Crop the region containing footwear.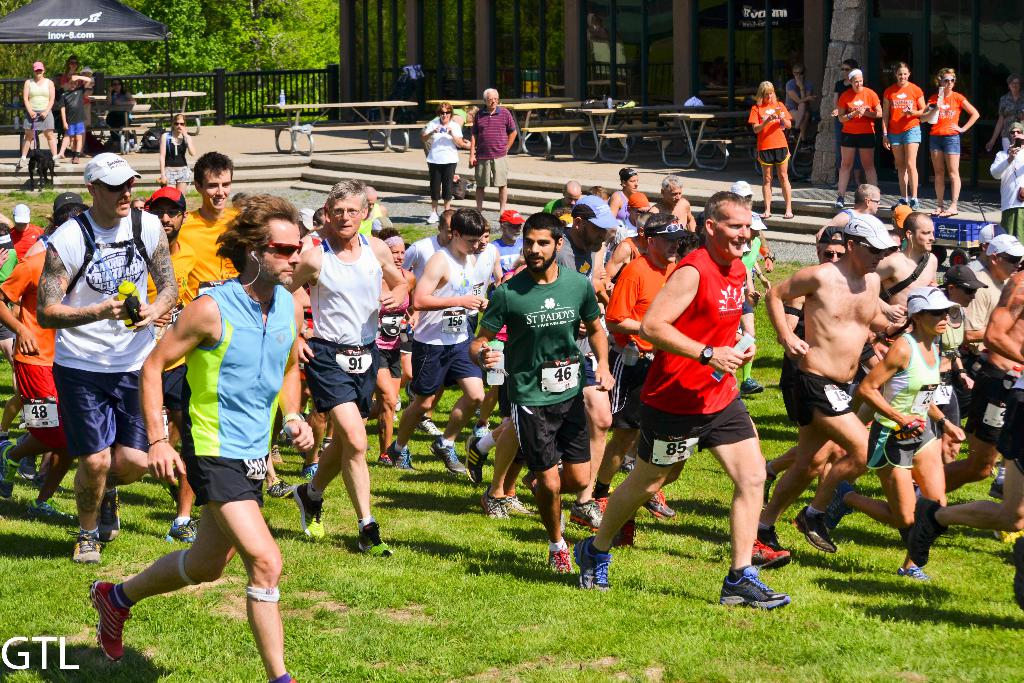
Crop region: x1=52, y1=154, x2=59, y2=169.
